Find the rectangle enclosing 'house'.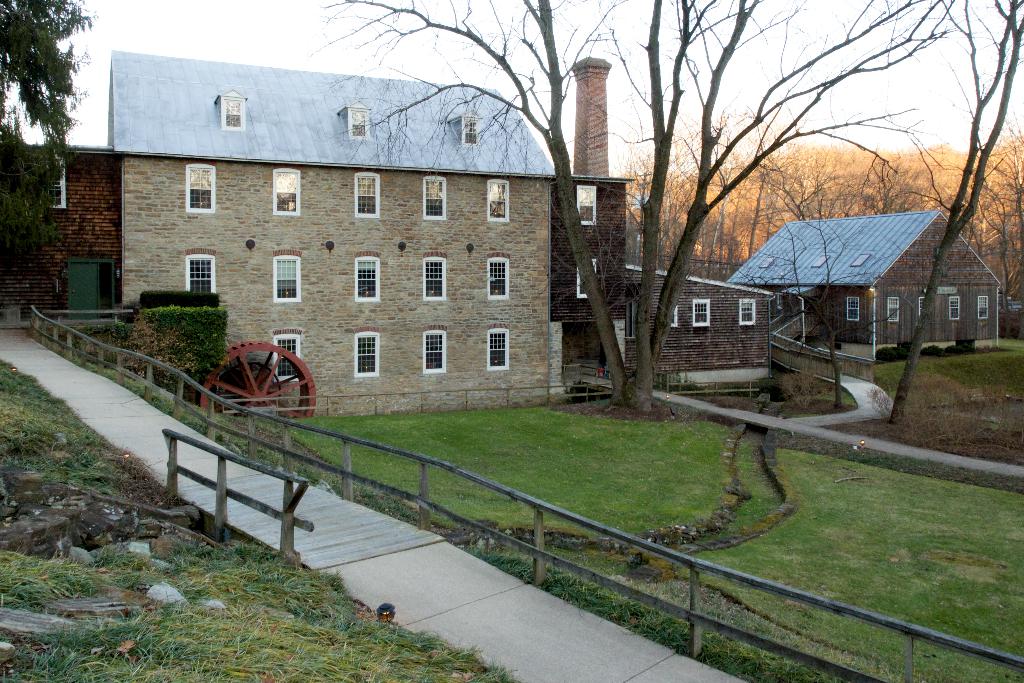
0,139,122,310.
